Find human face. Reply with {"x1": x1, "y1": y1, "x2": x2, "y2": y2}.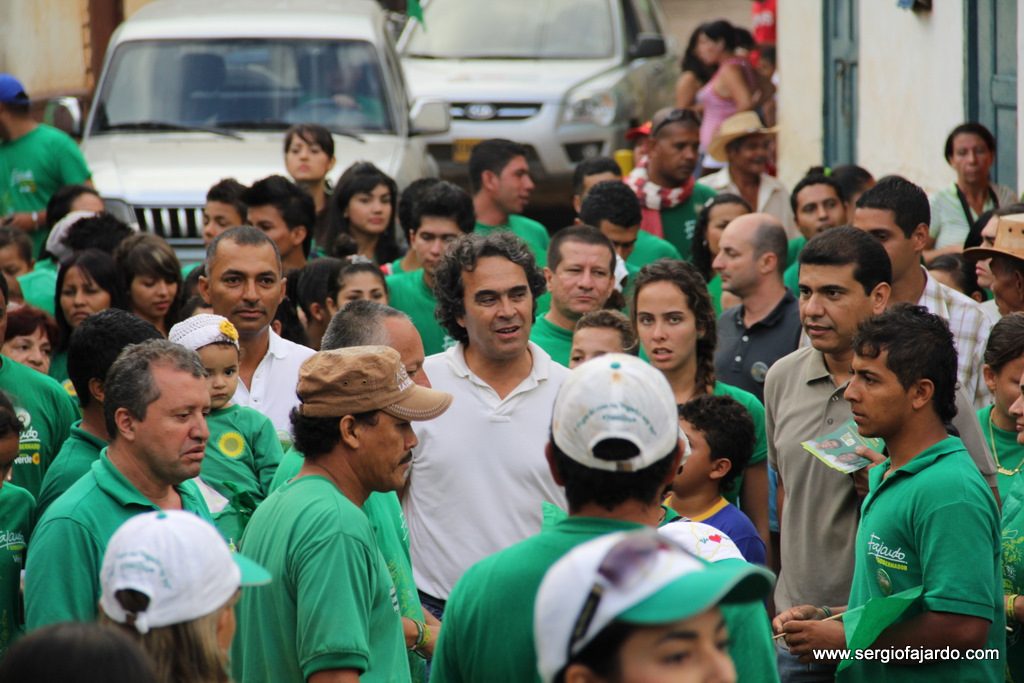
{"x1": 652, "y1": 126, "x2": 700, "y2": 182}.
